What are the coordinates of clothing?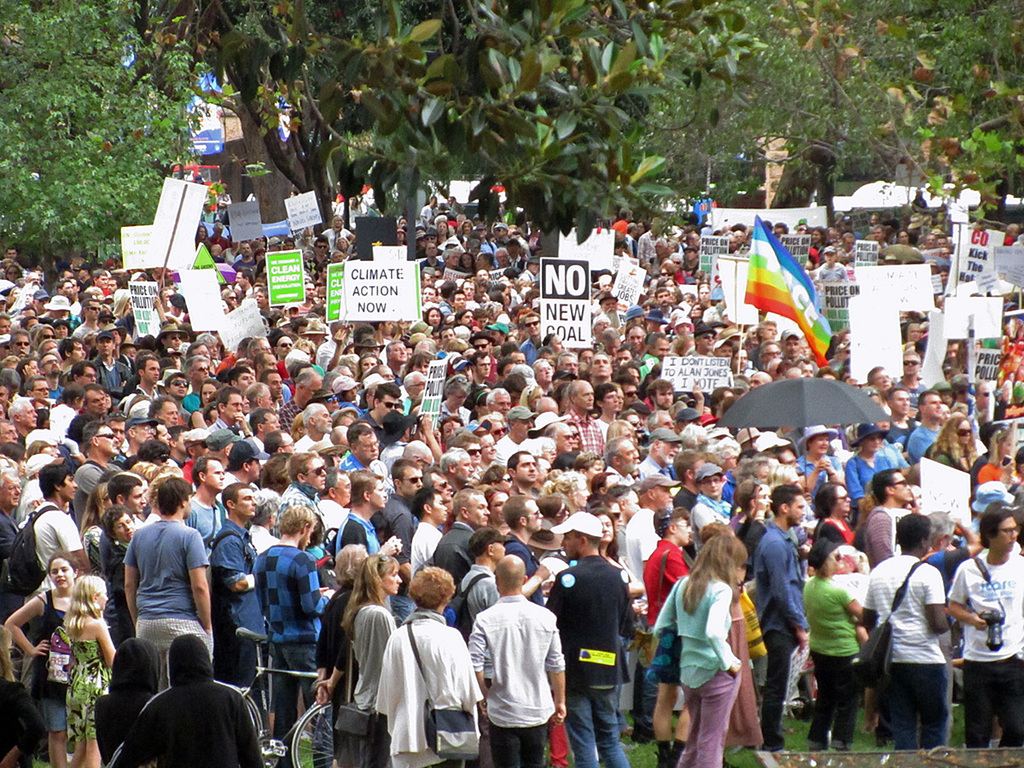
<box>19,497,89,654</box>.
